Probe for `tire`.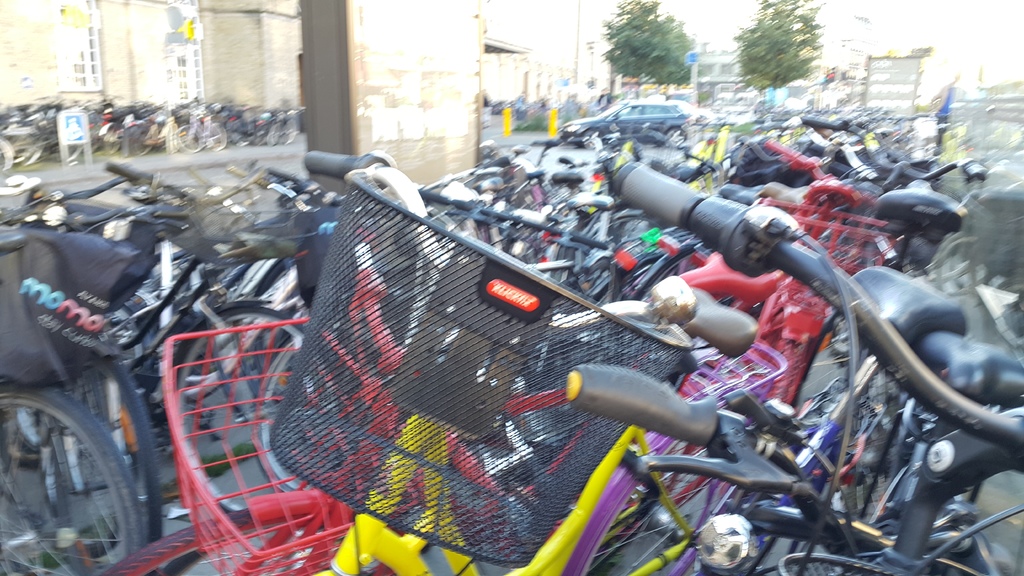
Probe result: {"left": 0, "top": 390, "right": 175, "bottom": 575}.
